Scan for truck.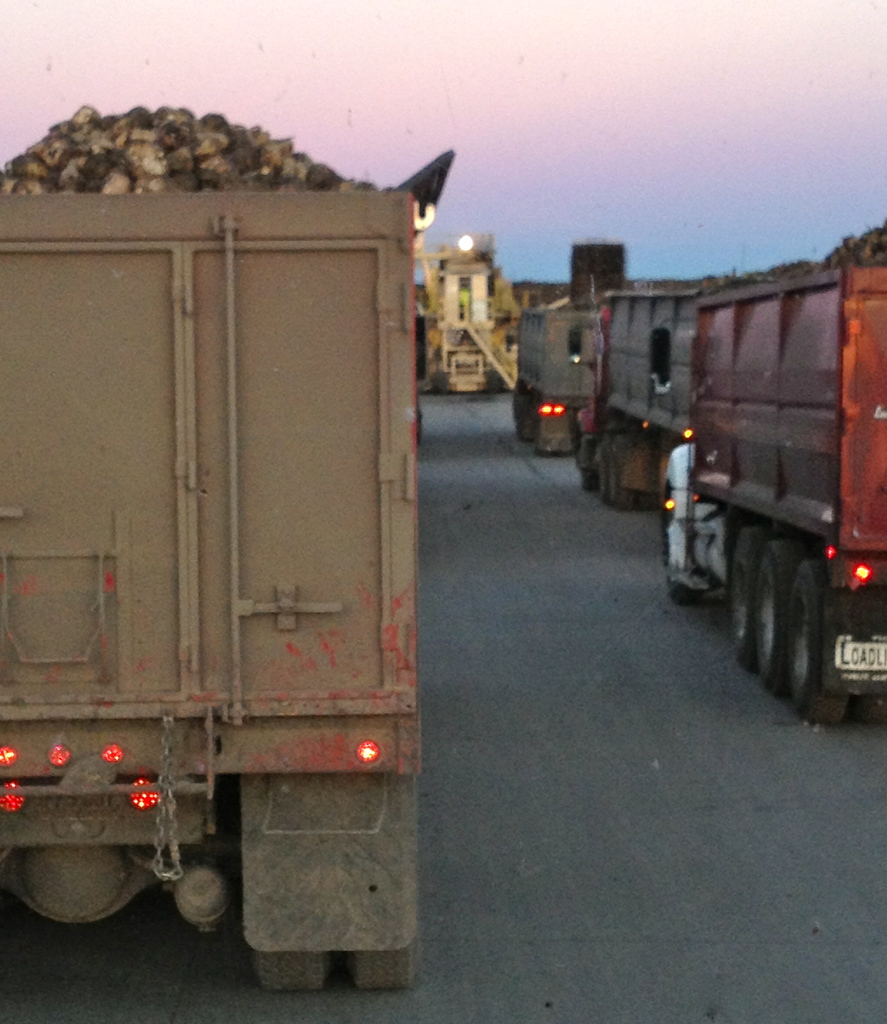
Scan result: {"left": 620, "top": 240, "right": 879, "bottom": 681}.
